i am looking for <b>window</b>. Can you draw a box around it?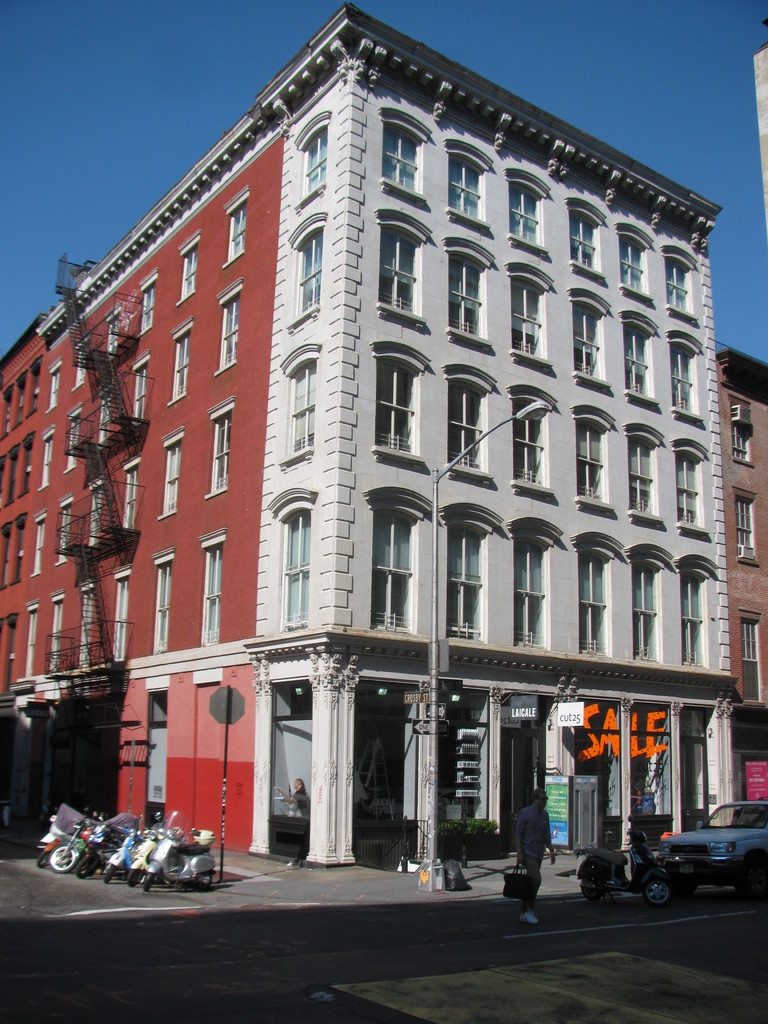
Sure, the bounding box is BBox(620, 419, 664, 525).
